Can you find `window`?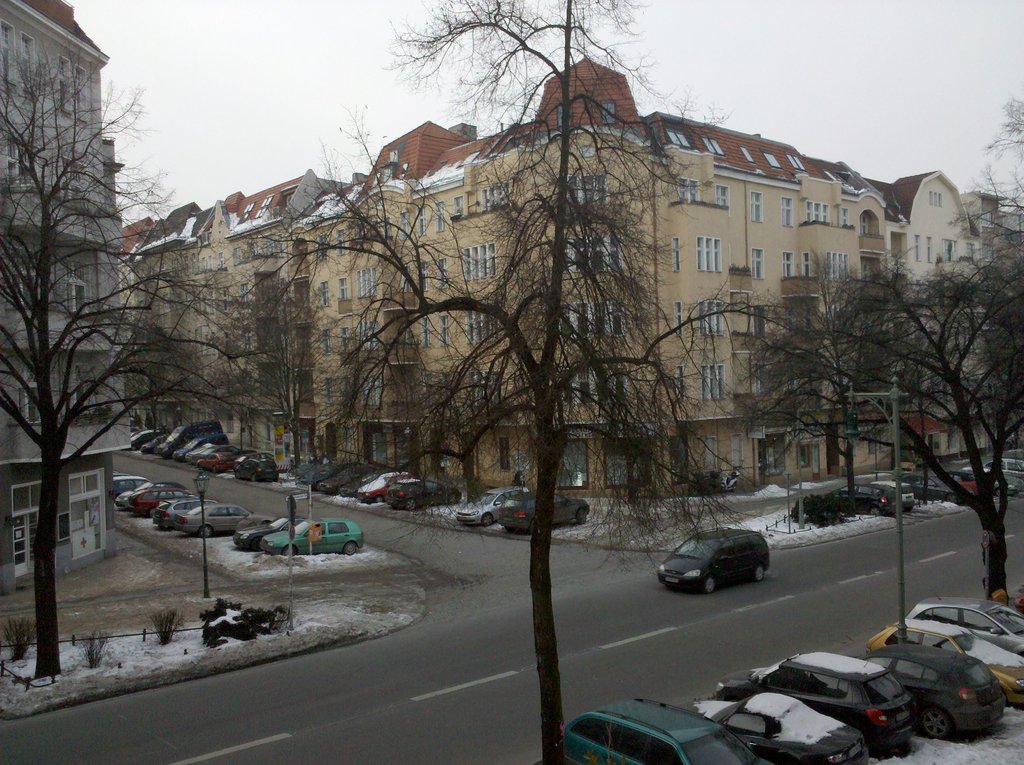
Yes, bounding box: [673,366,687,405].
